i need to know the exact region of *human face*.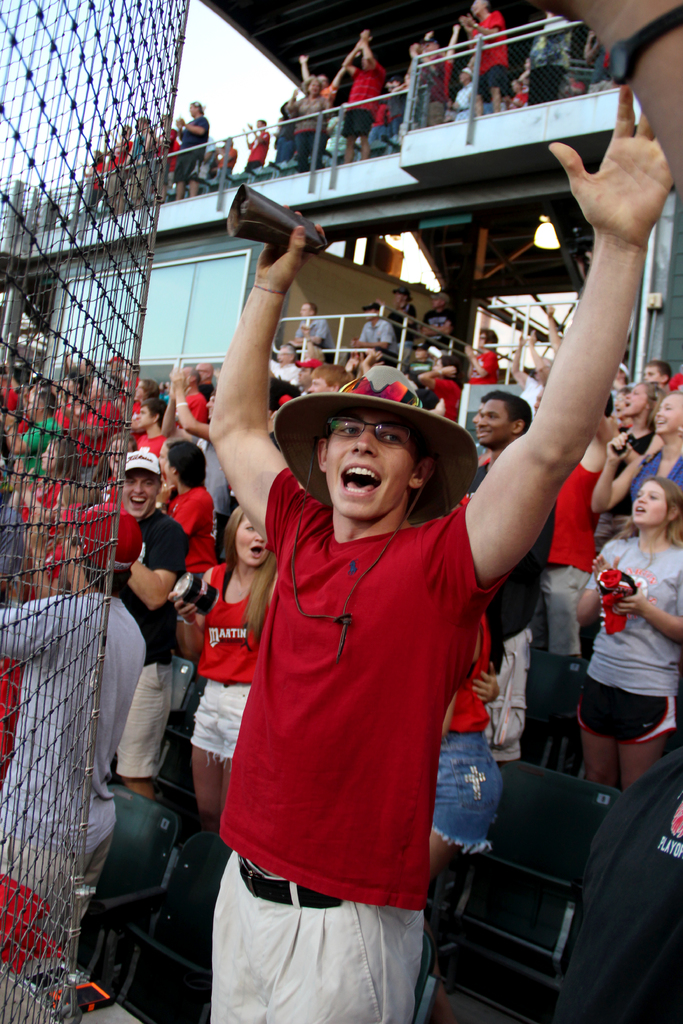
Region: bbox=[273, 344, 287, 366].
